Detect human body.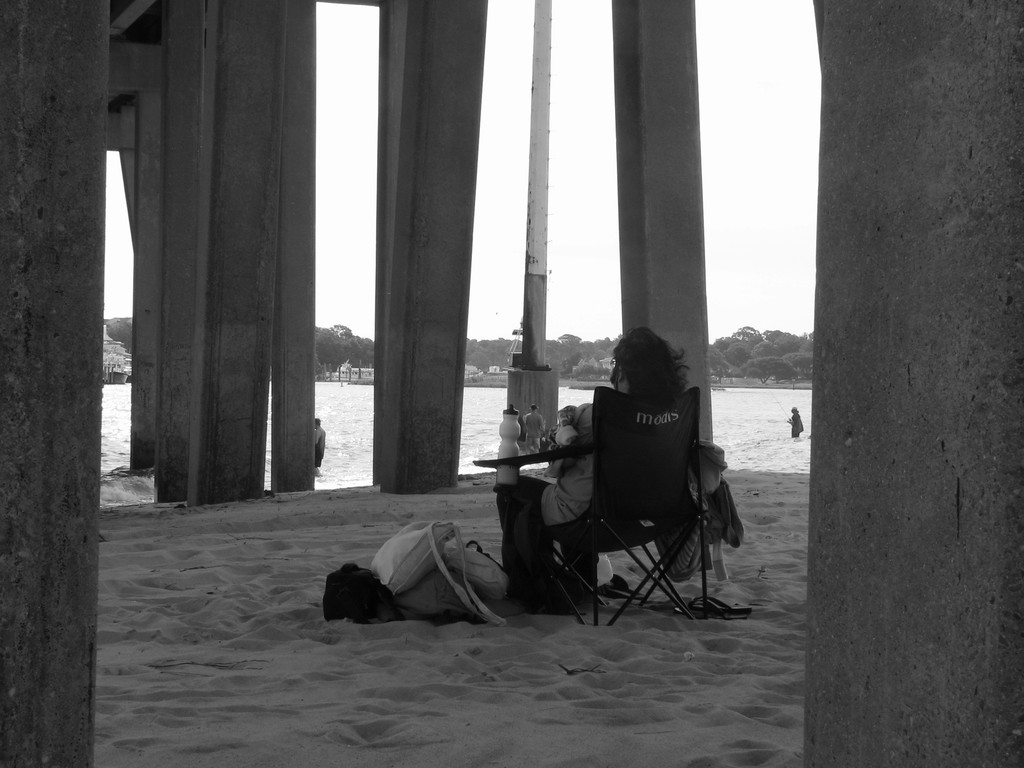
Detected at [x1=499, y1=330, x2=691, y2=621].
